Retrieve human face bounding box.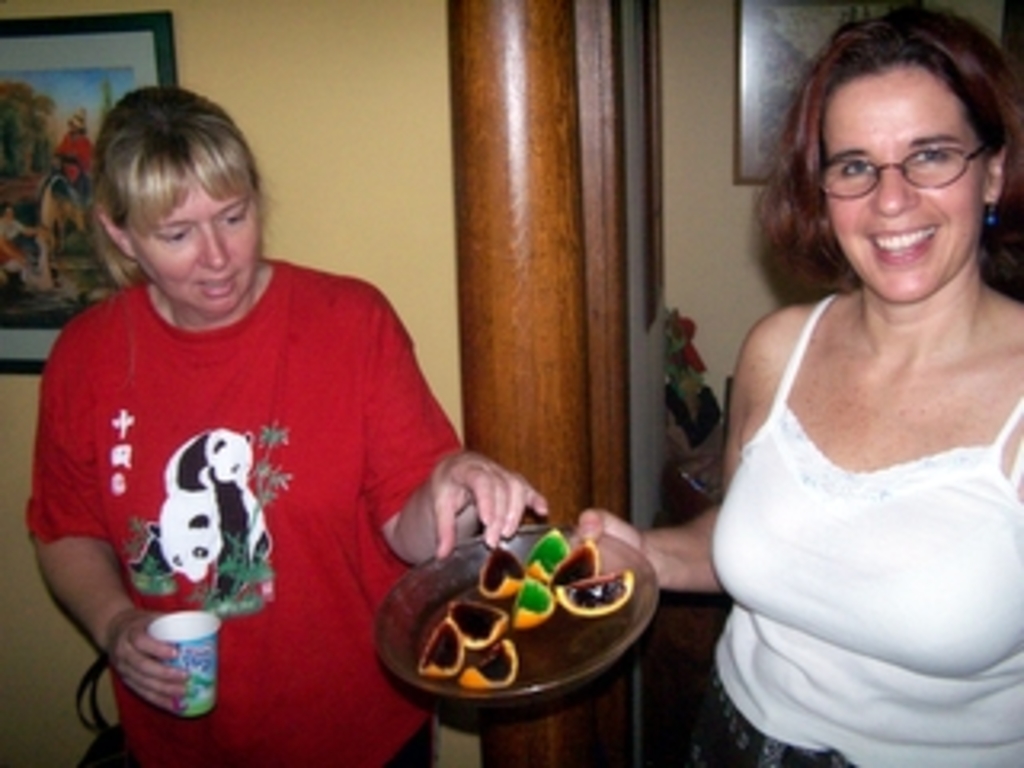
Bounding box: box=[822, 64, 982, 304].
